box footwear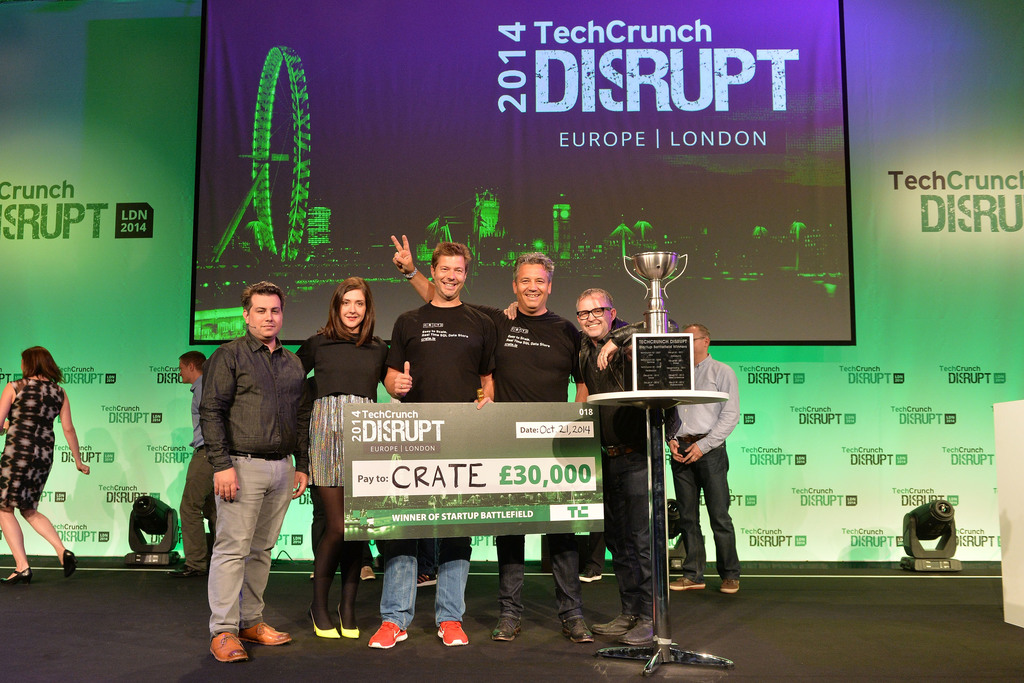
<bbox>491, 613, 520, 643</bbox>
